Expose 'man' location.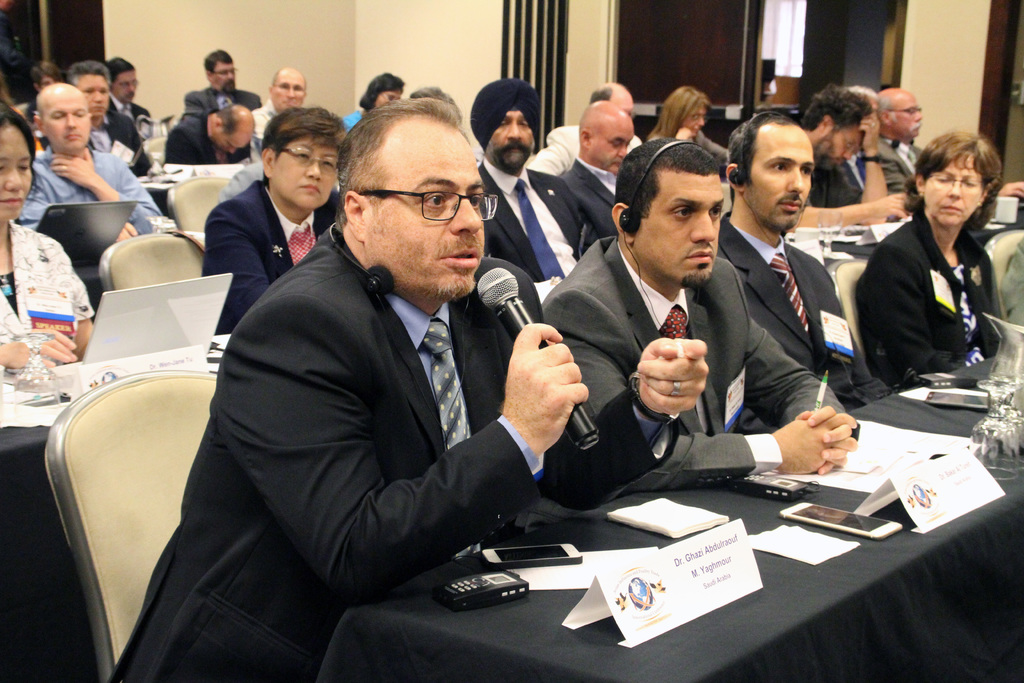
Exposed at Rect(470, 71, 608, 288).
